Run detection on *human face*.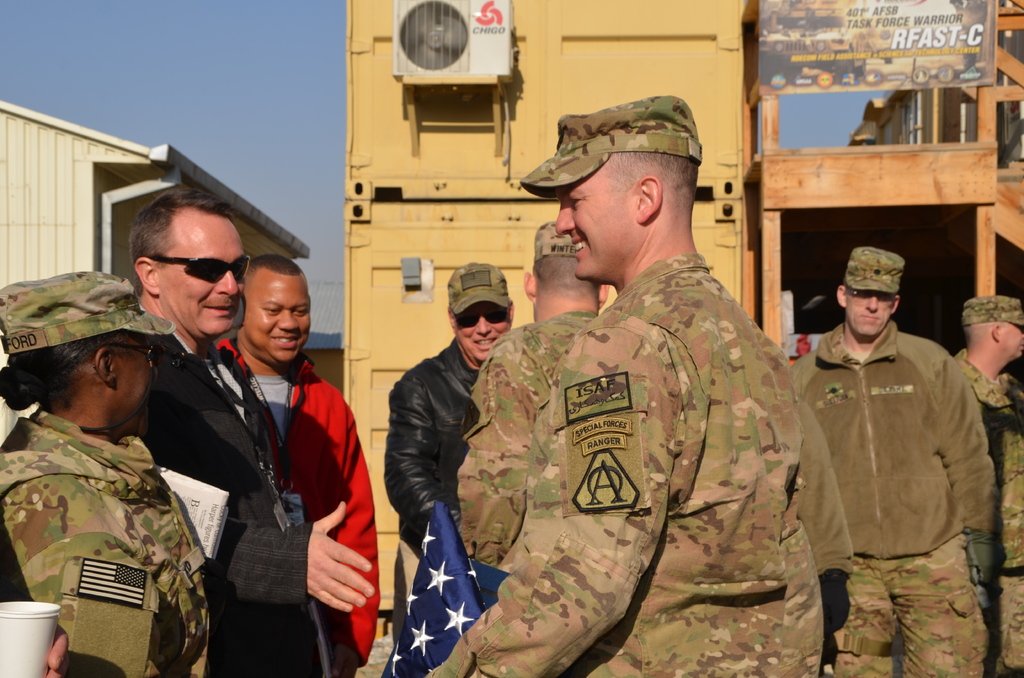
Result: x1=234 y1=265 x2=315 y2=359.
